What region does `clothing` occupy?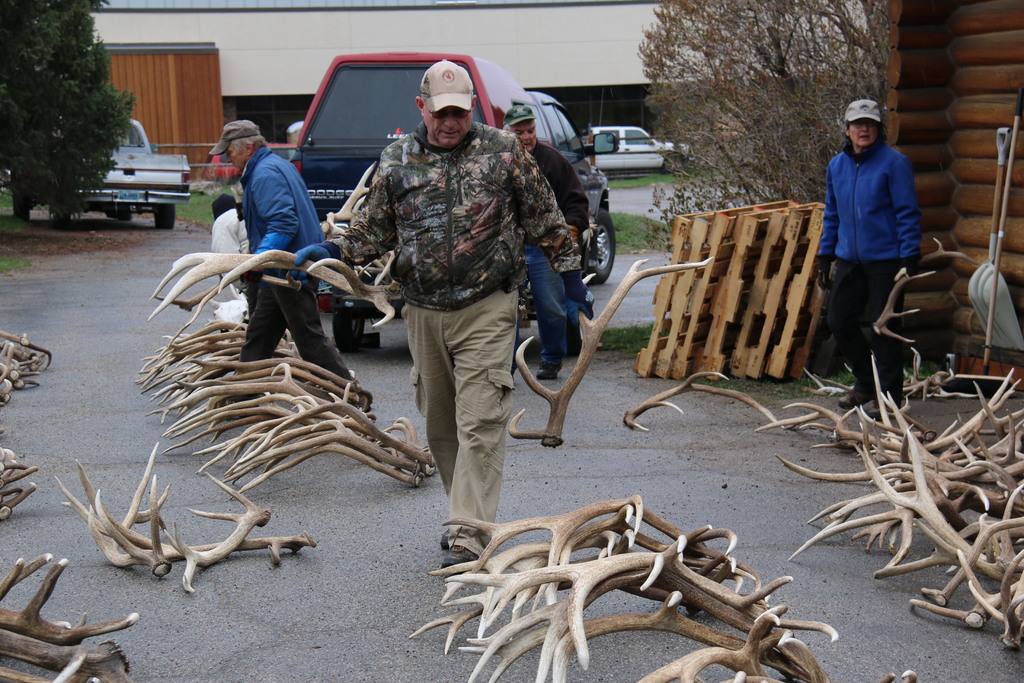
<bbox>319, 119, 593, 538</bbox>.
